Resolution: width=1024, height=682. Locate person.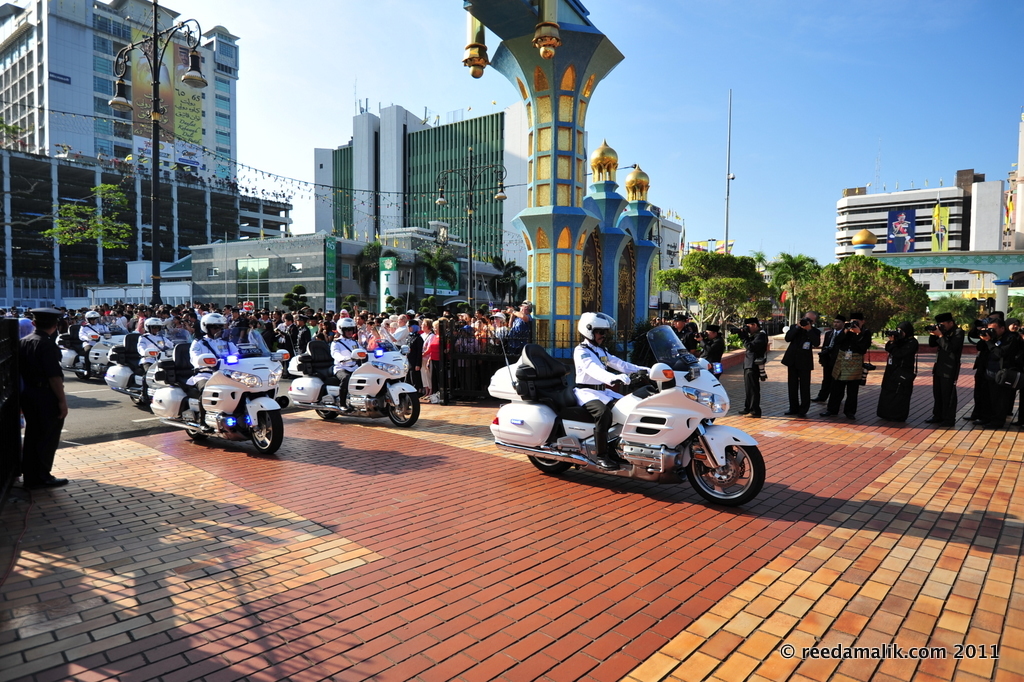
(x1=78, y1=306, x2=108, y2=356).
